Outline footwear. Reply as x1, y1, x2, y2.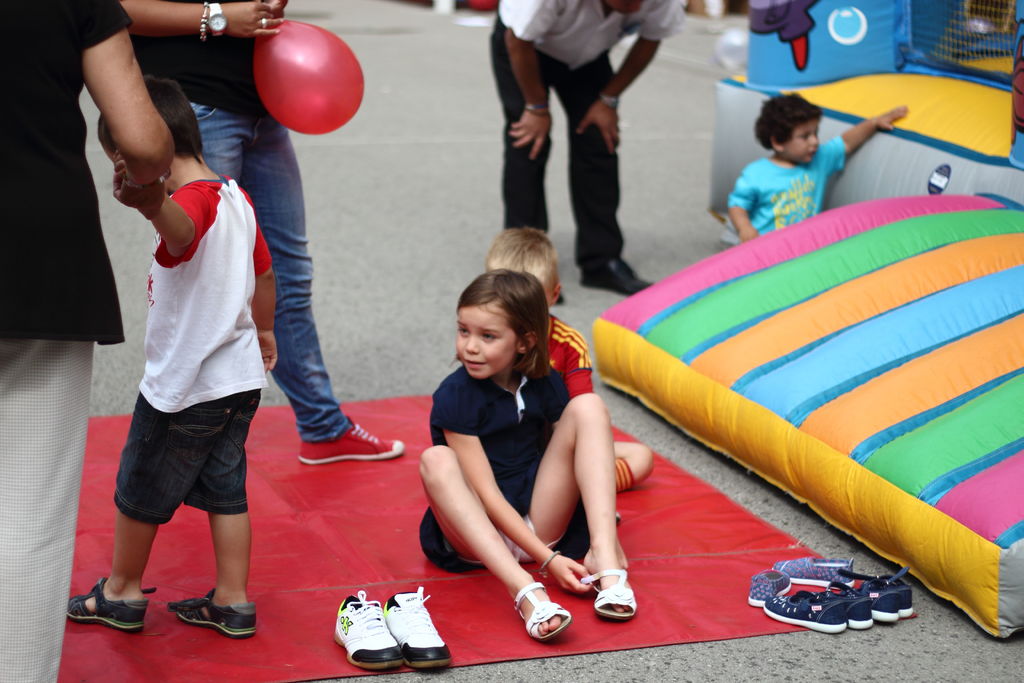
511, 582, 572, 643.
